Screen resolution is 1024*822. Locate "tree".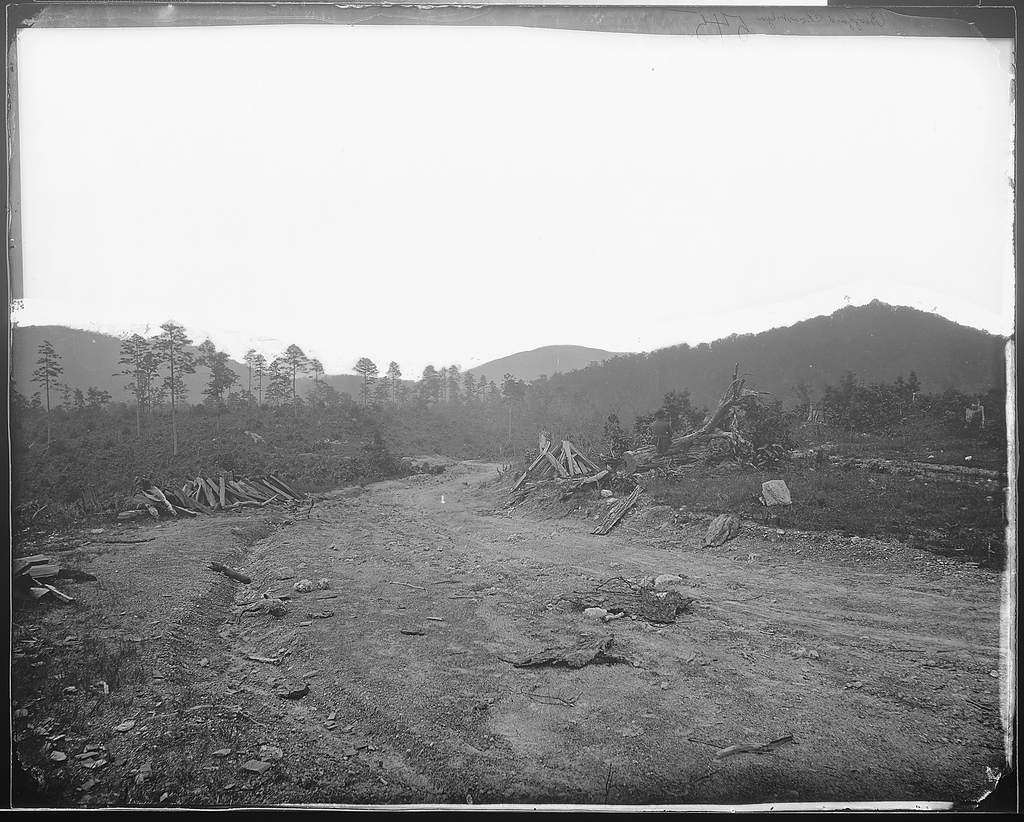
<bbox>440, 356, 461, 410</bbox>.
